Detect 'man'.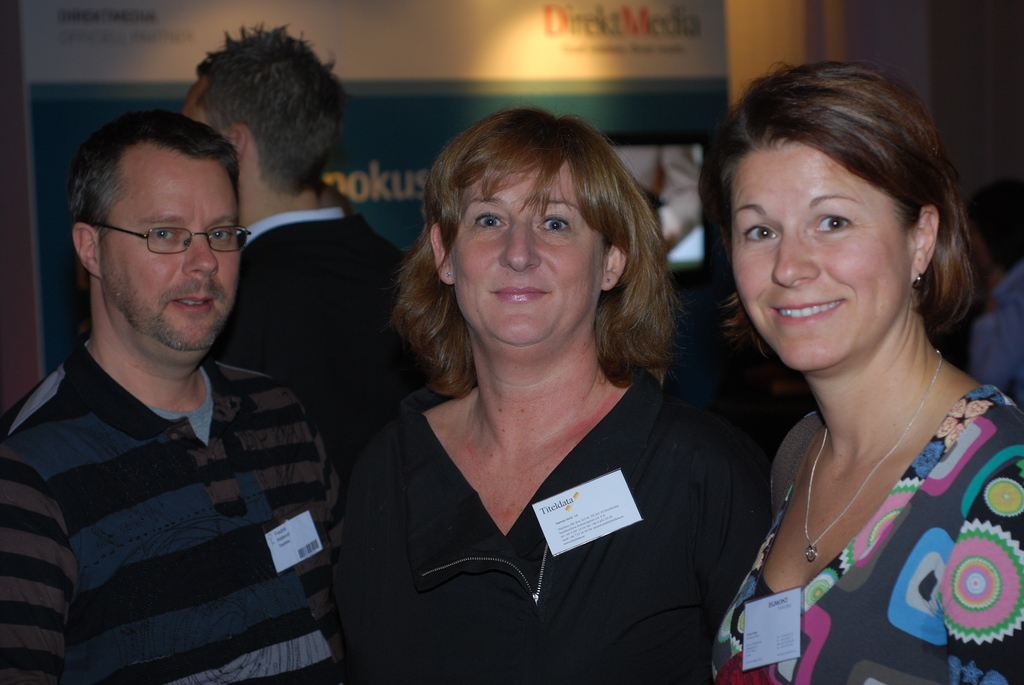
Detected at region(179, 25, 415, 464).
